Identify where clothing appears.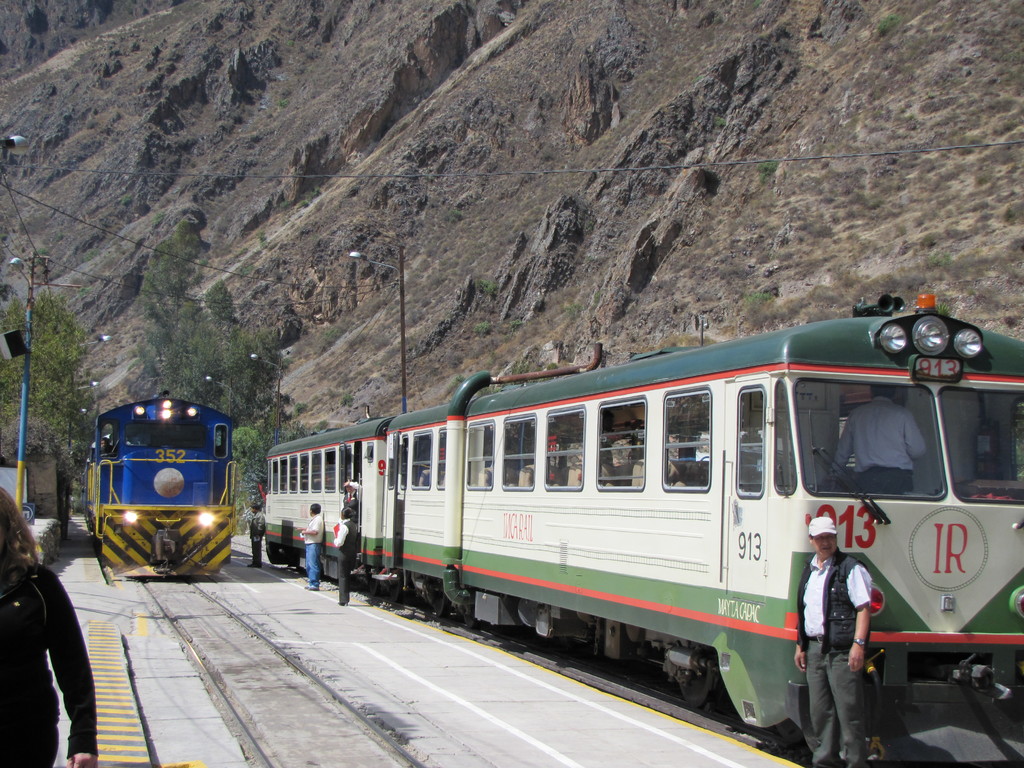
Appears at 797:547:872:767.
